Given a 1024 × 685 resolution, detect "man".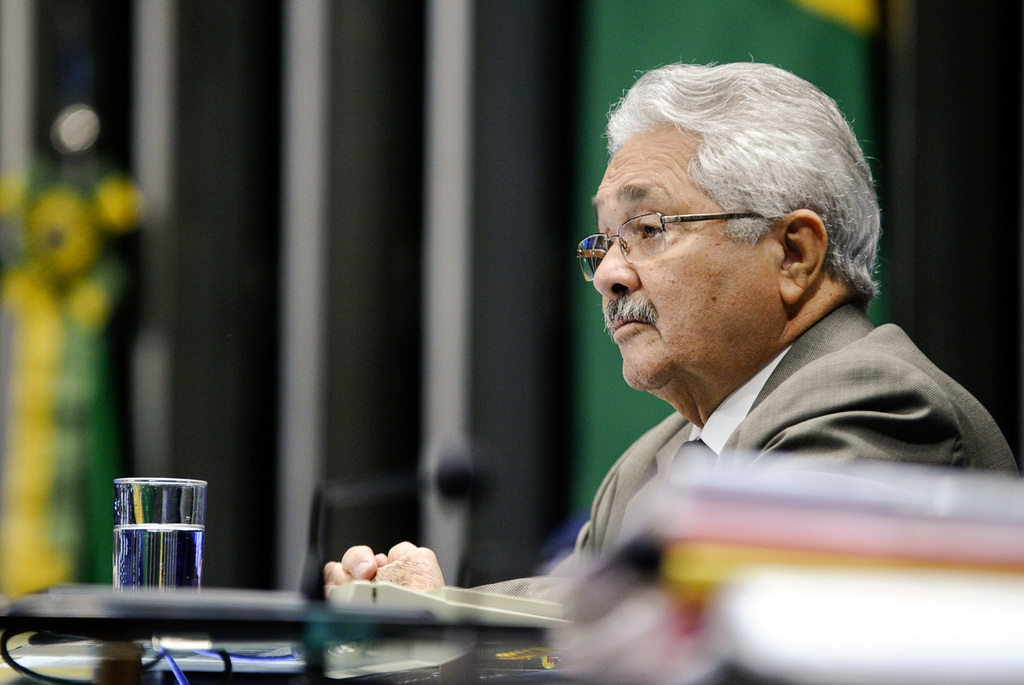
x1=442, y1=67, x2=1018, y2=634.
